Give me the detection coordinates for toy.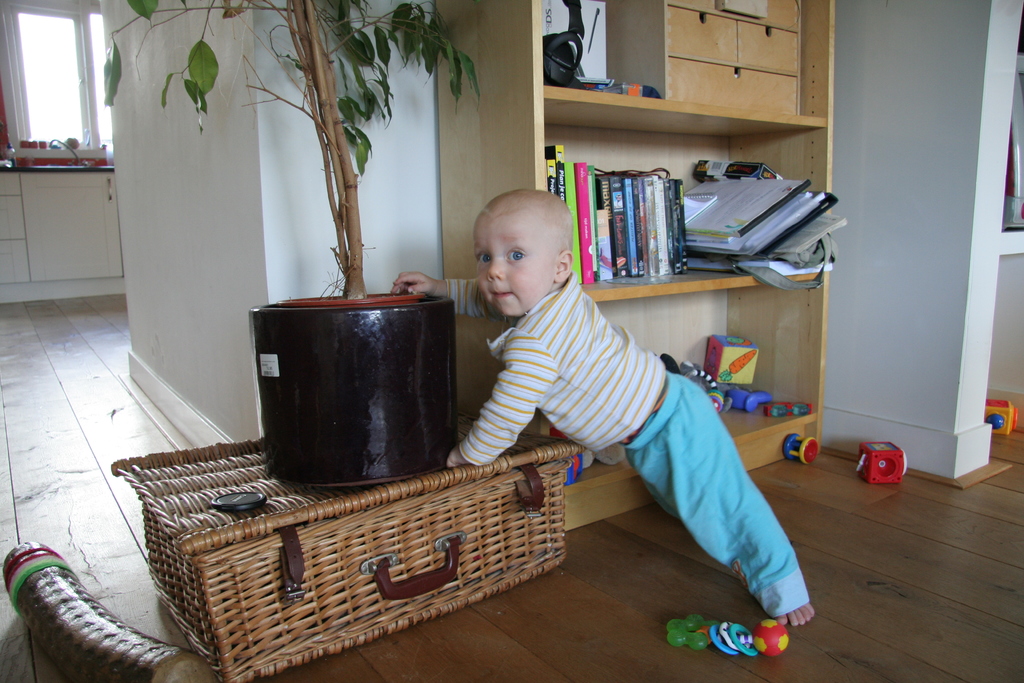
(left=856, top=443, right=909, bottom=490).
